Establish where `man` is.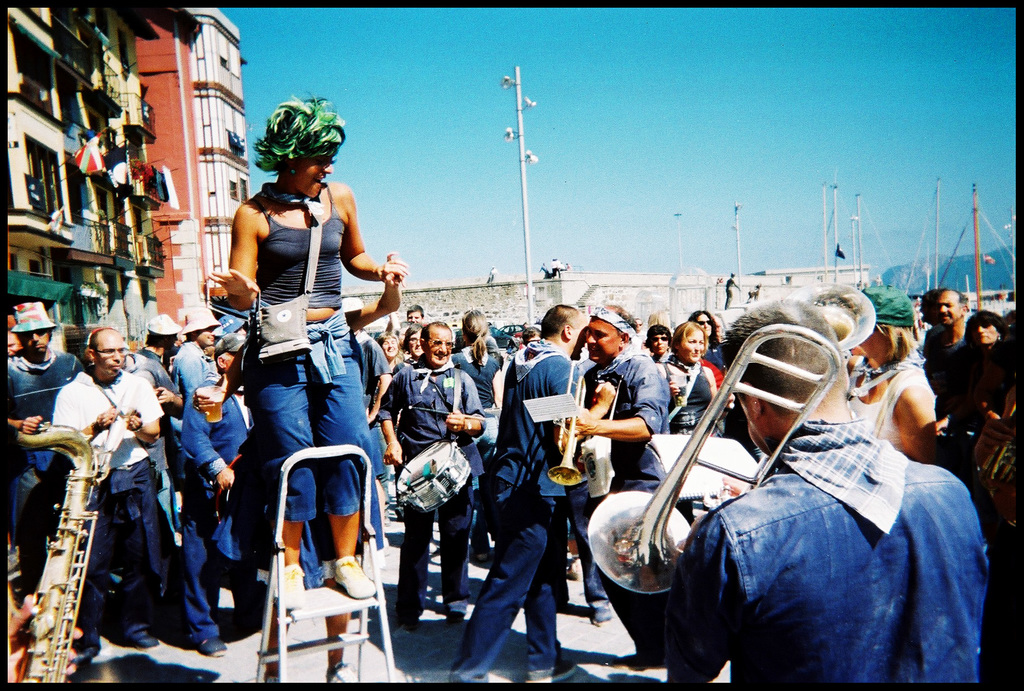
Established at region(130, 318, 193, 560).
